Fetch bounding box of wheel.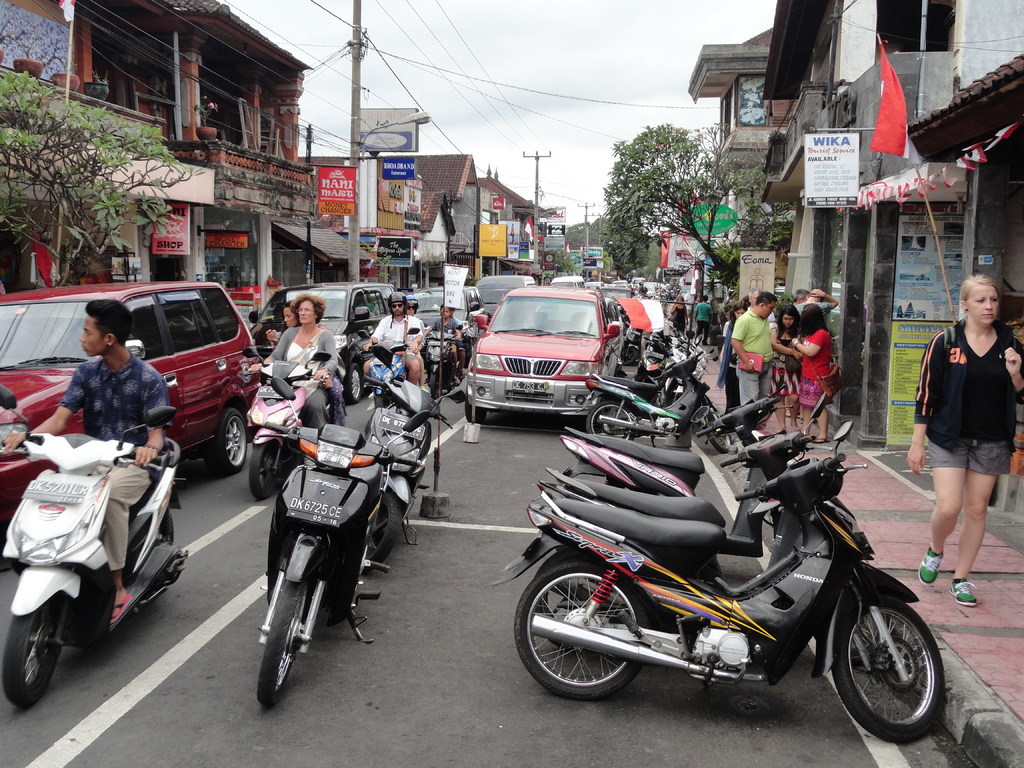
Bbox: [664,397,677,406].
